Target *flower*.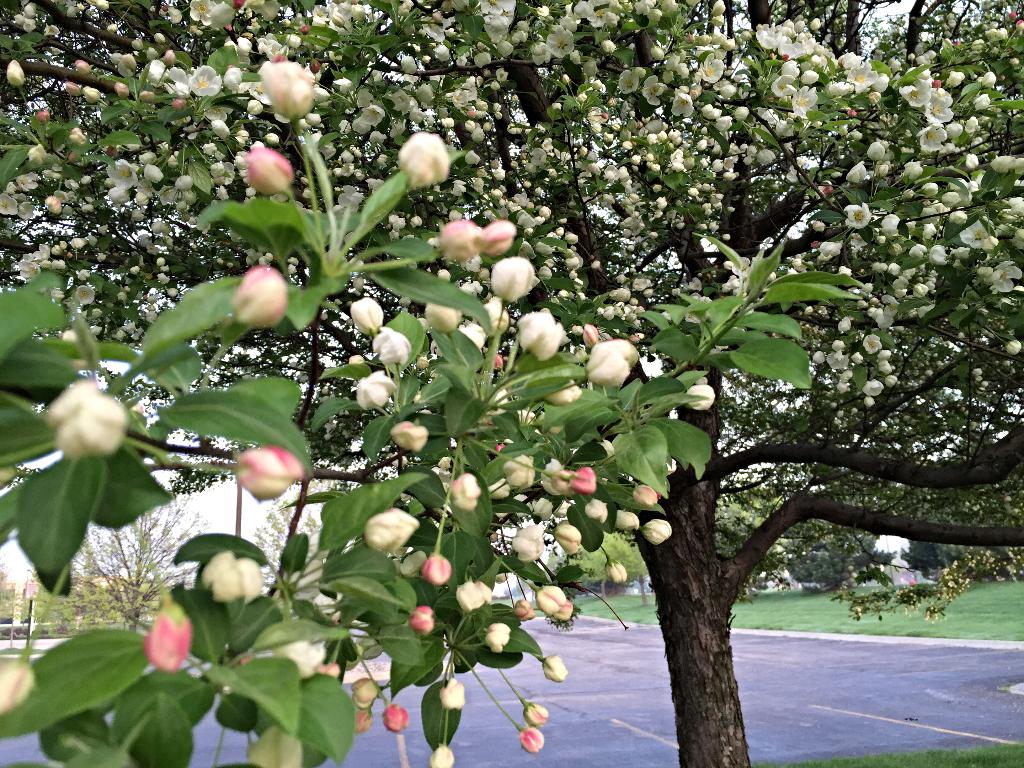
Target region: rect(448, 321, 483, 345).
